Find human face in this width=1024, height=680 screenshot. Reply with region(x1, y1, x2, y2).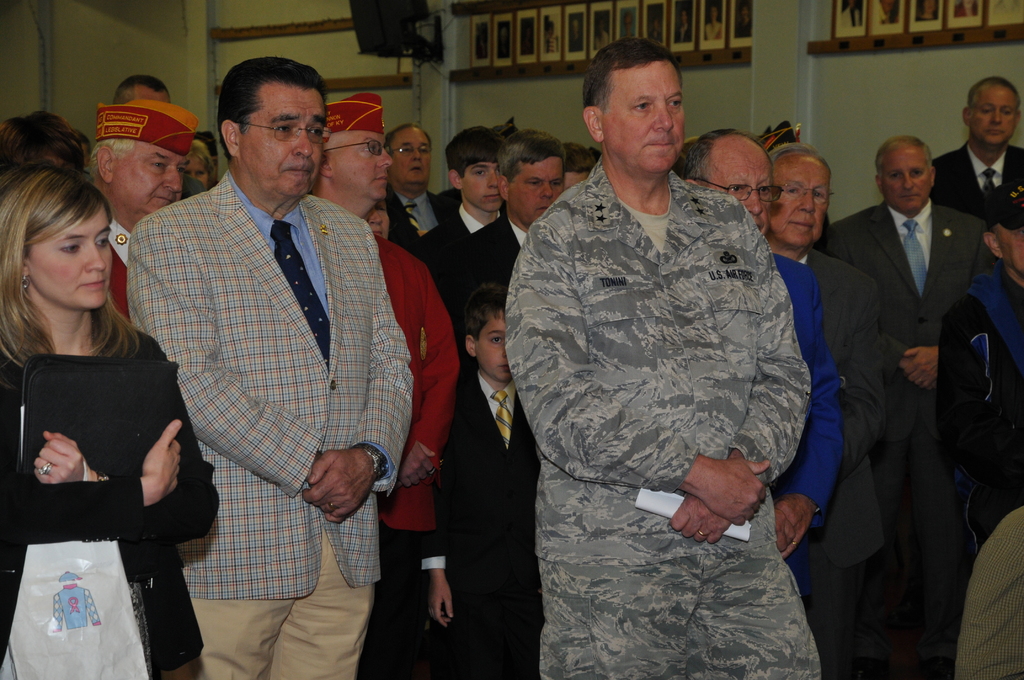
region(598, 63, 683, 173).
